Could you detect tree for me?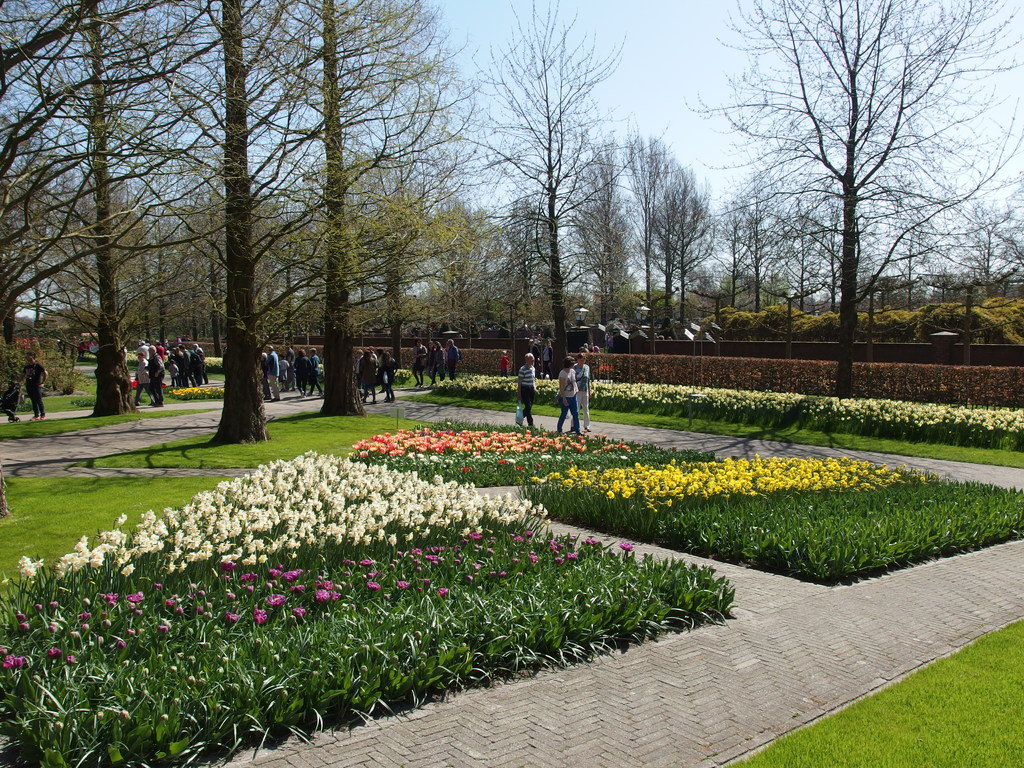
Detection result: left=682, top=0, right=1017, bottom=404.
